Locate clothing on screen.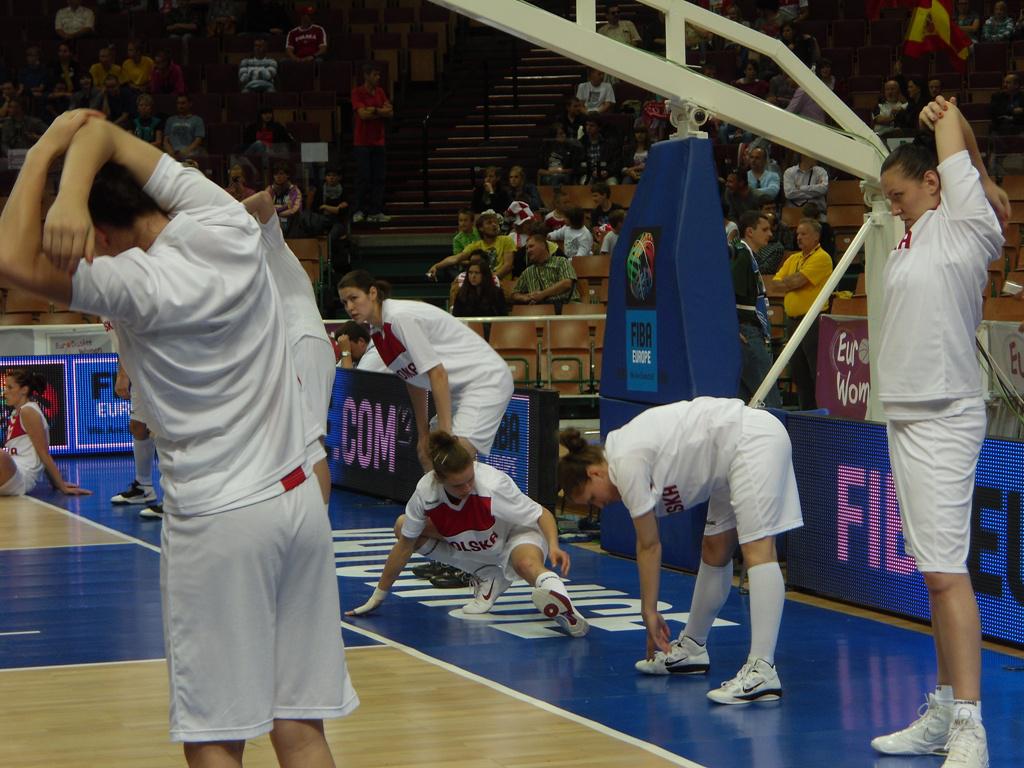
On screen at <bbox>590, 203, 626, 226</bbox>.
